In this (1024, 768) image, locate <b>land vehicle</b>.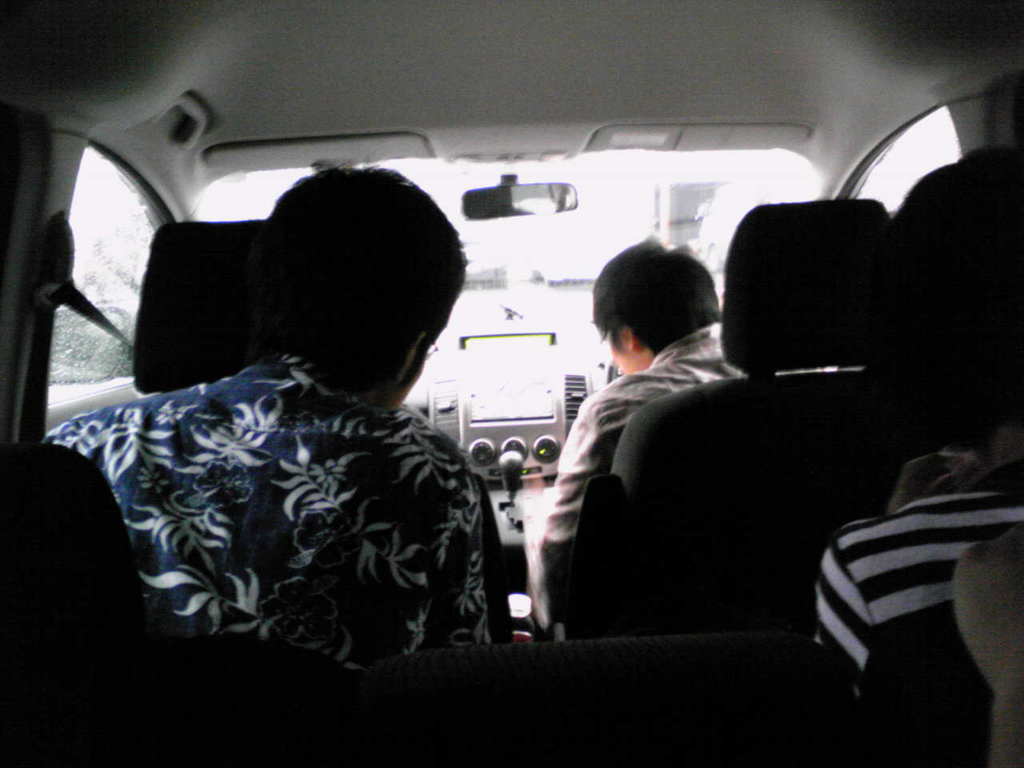
Bounding box: (11, 49, 1002, 718).
